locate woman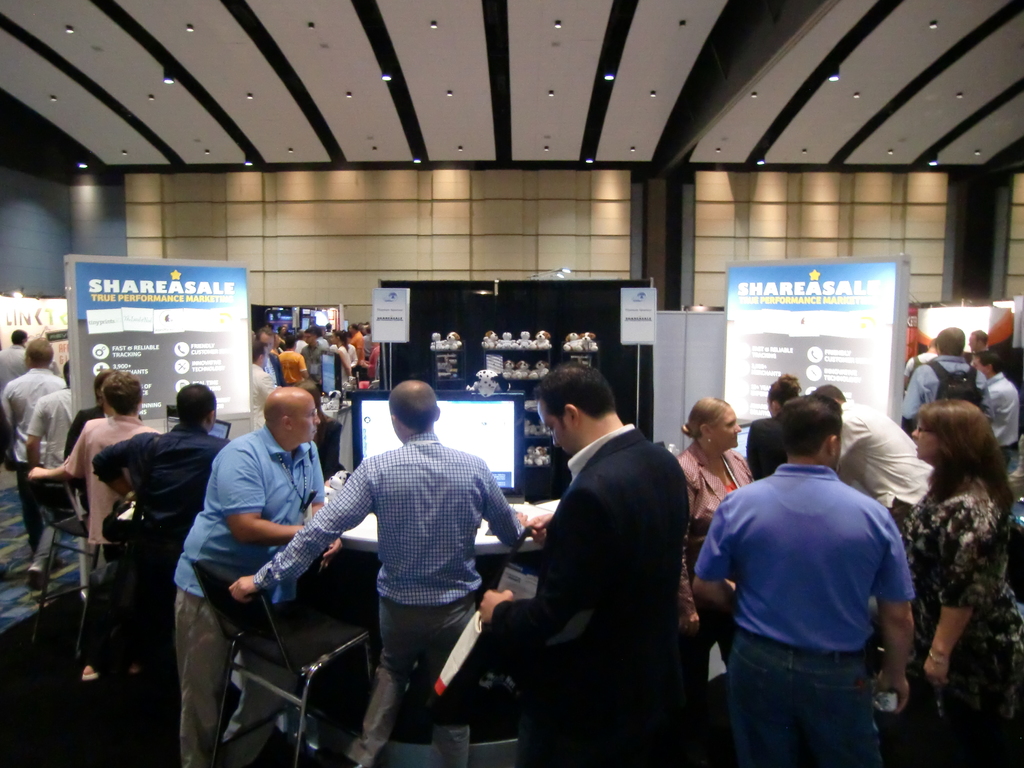
673,397,751,684
